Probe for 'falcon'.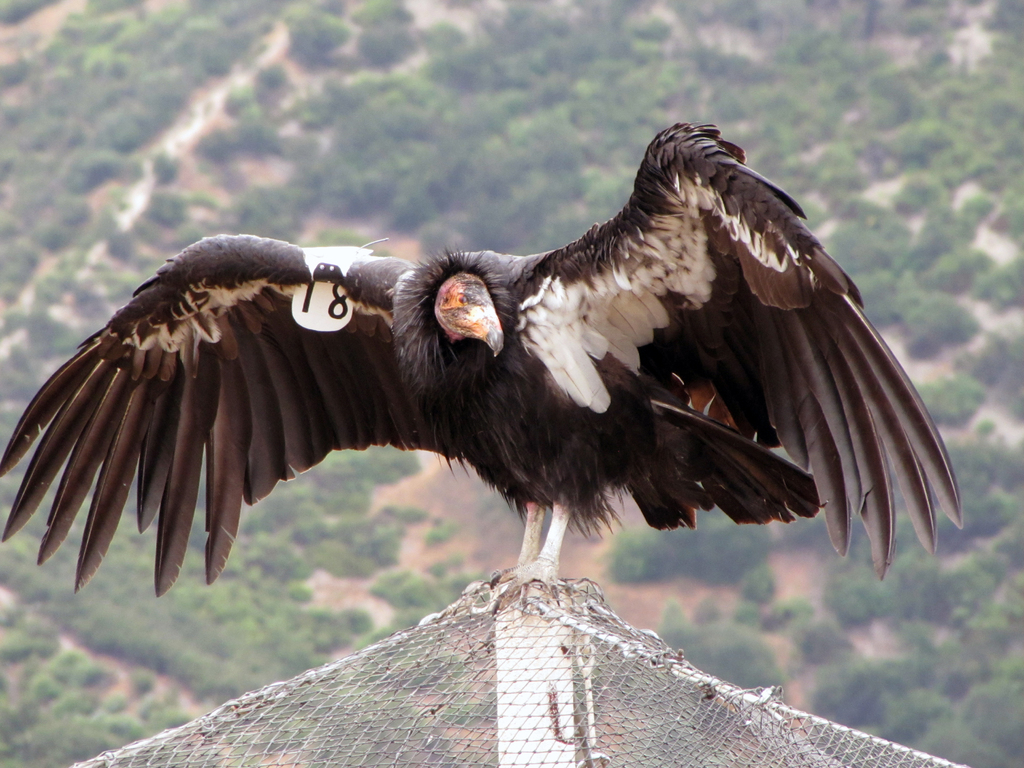
Probe result: bbox=(0, 121, 964, 603).
